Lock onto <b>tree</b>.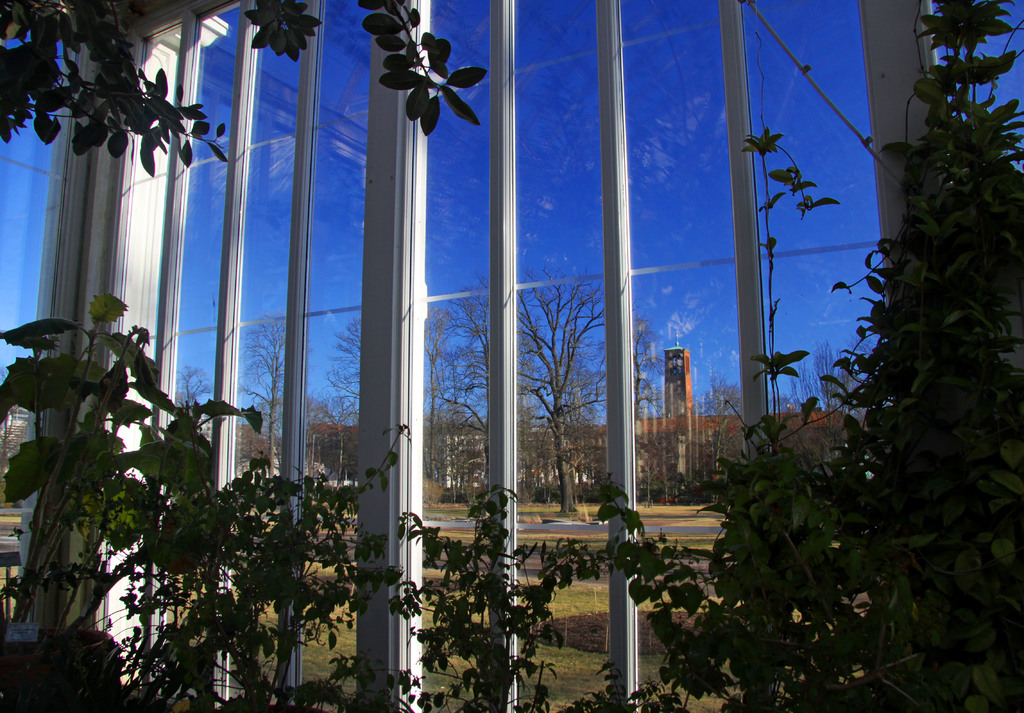
Locked: 429/275/488/508.
